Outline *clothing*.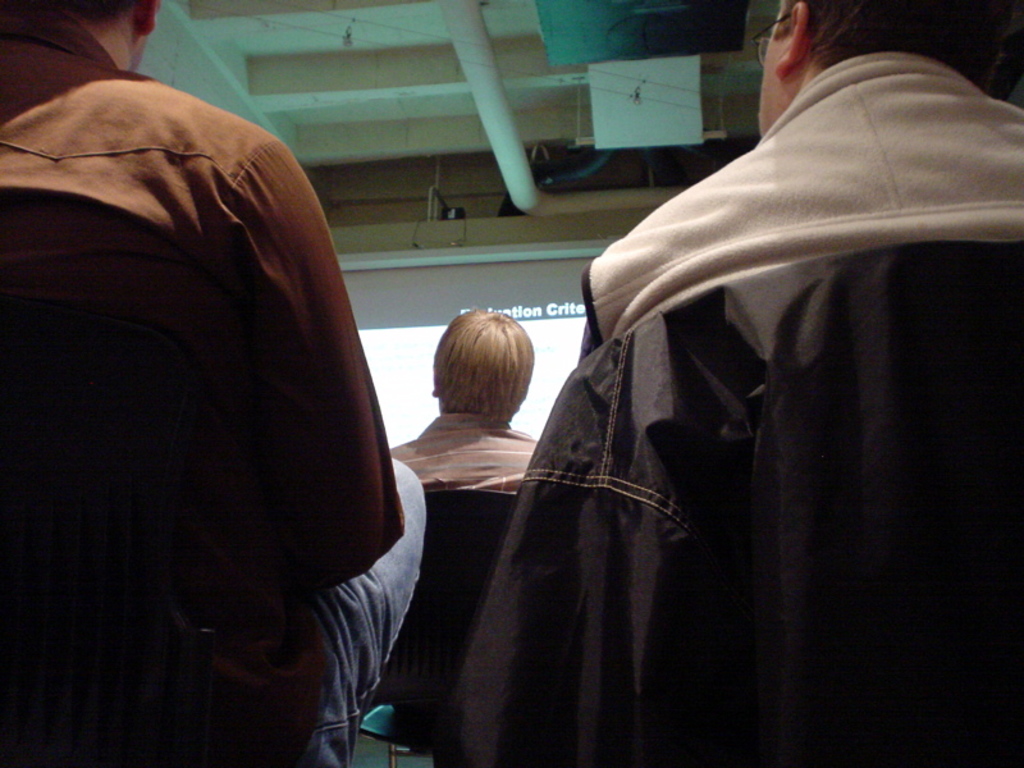
Outline: crop(17, 0, 396, 767).
